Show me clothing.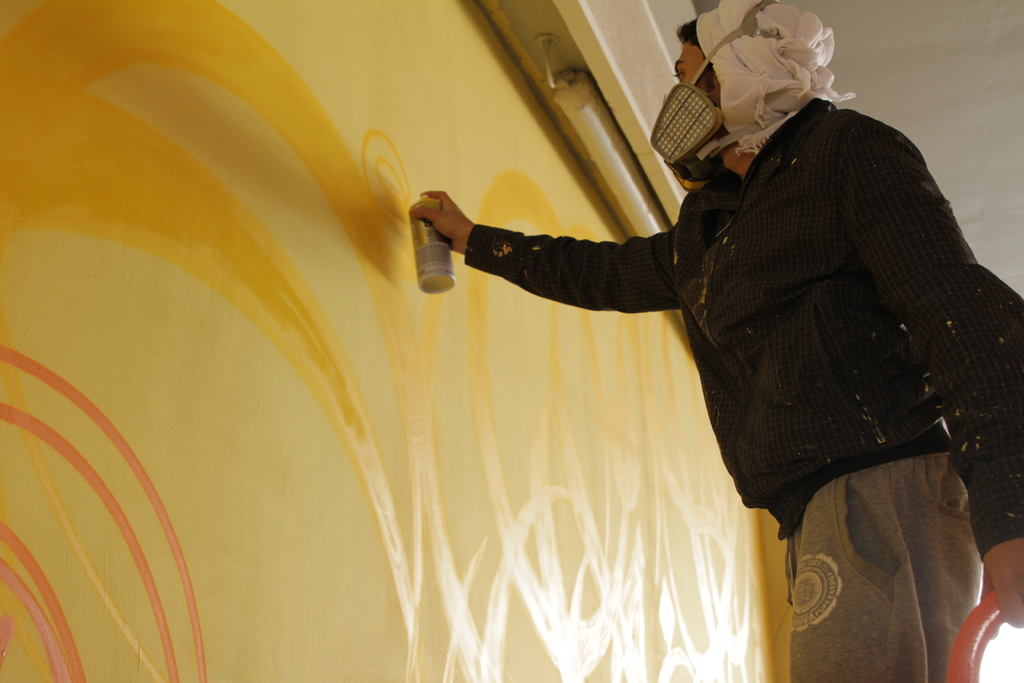
clothing is here: l=348, t=91, r=971, b=649.
